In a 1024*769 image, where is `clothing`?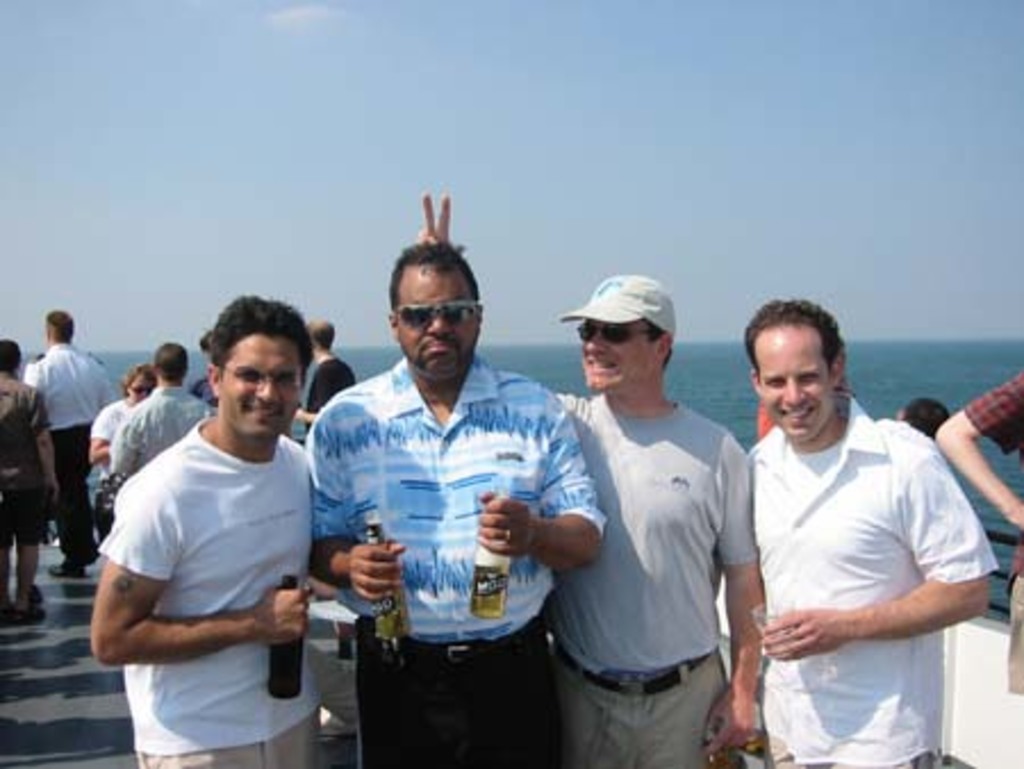
(left=307, top=366, right=601, bottom=767).
